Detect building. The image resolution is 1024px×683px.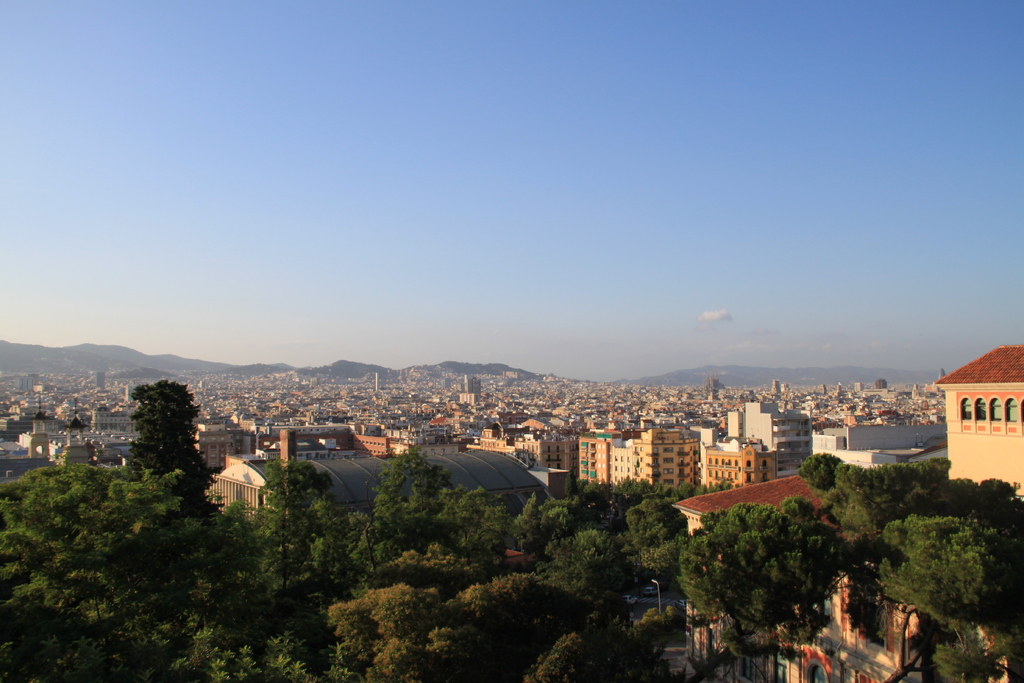
bbox=[703, 444, 771, 495].
